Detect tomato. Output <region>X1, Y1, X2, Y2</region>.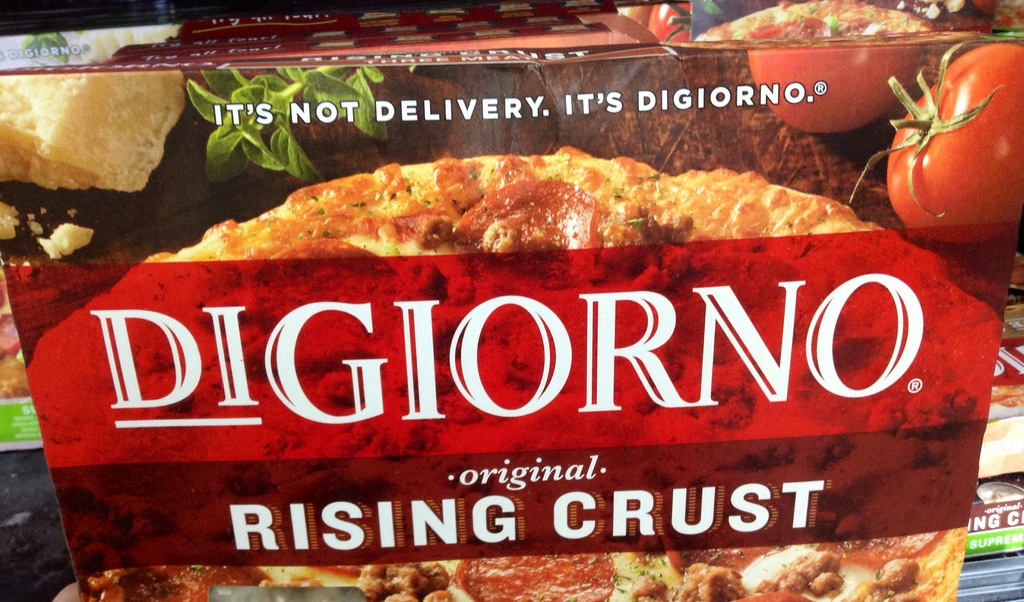
<region>879, 70, 1020, 218</region>.
